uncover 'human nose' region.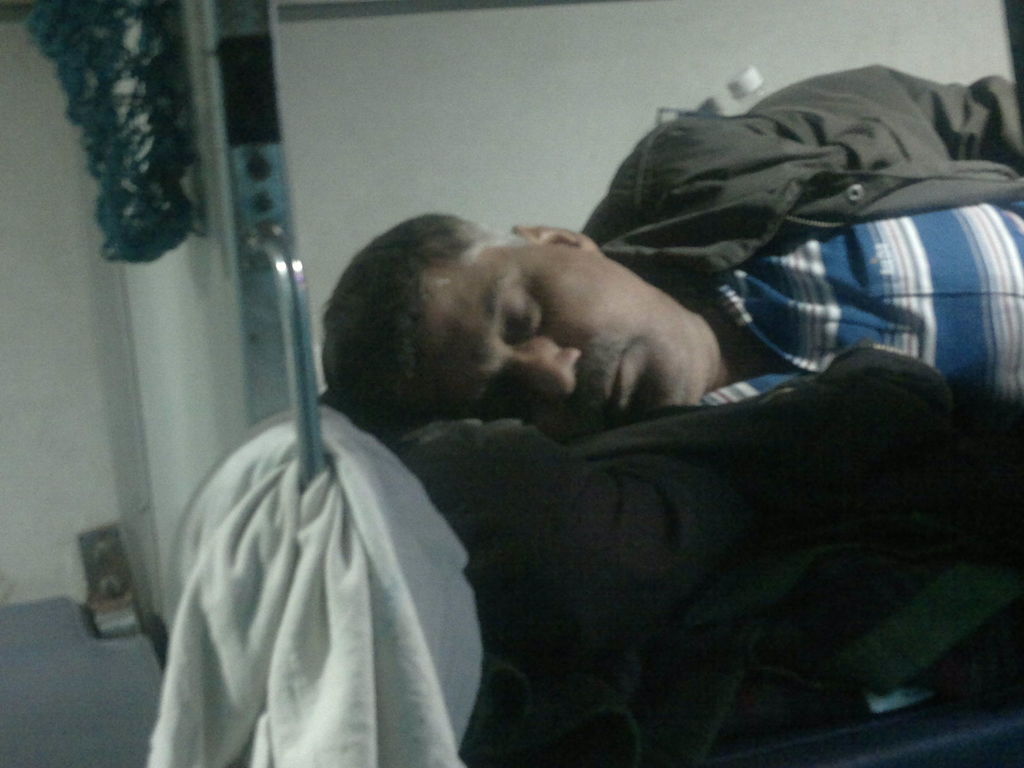
Uncovered: region(508, 338, 586, 396).
